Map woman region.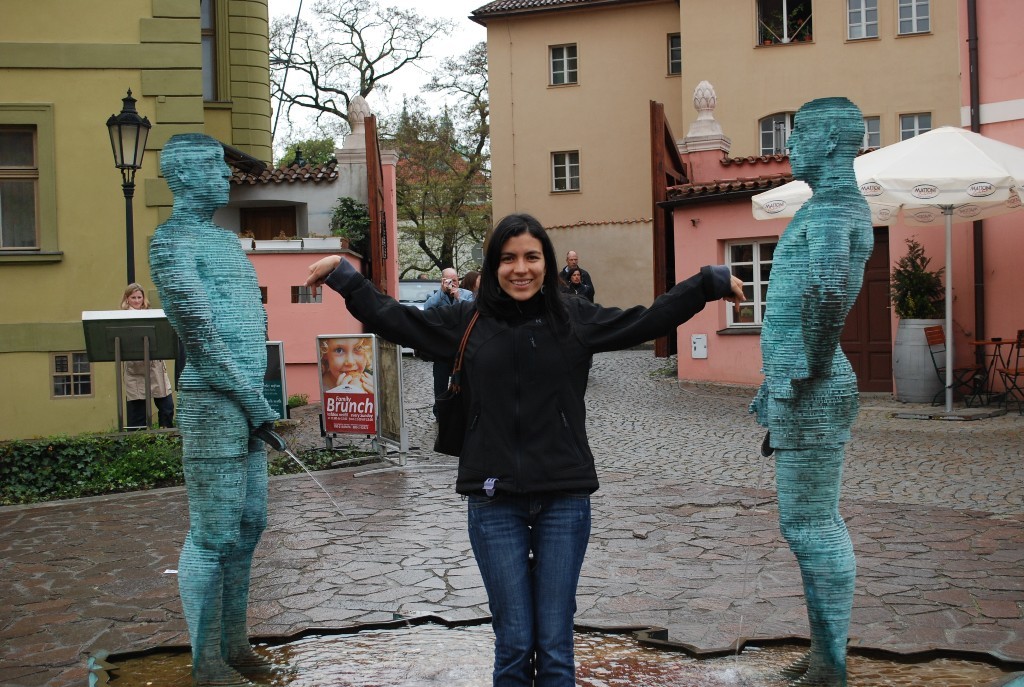
Mapped to box=[119, 282, 174, 429].
